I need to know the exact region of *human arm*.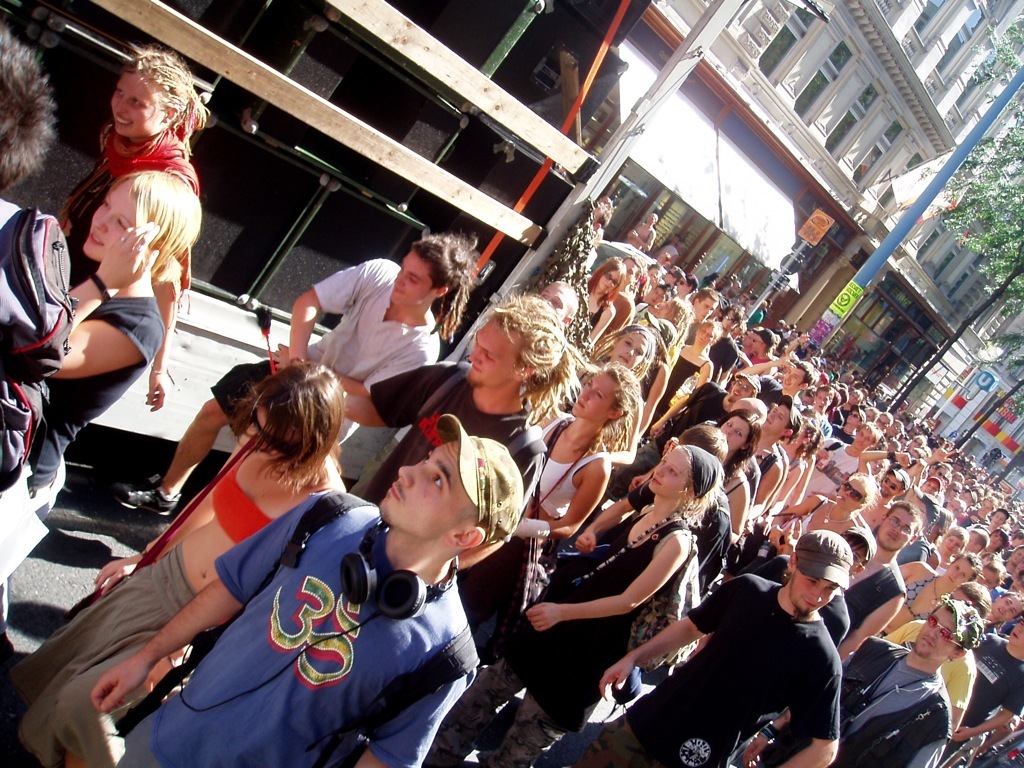
Region: [x1=338, y1=645, x2=480, y2=767].
